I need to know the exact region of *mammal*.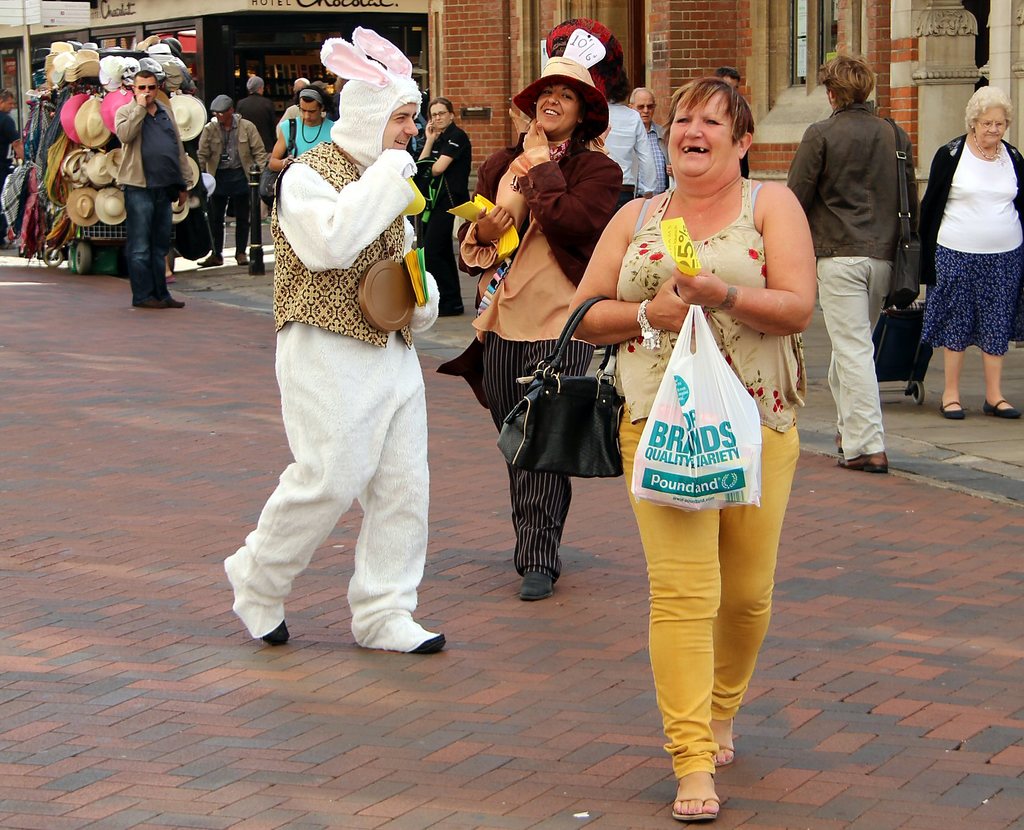
Region: {"x1": 236, "y1": 73, "x2": 278, "y2": 153}.
